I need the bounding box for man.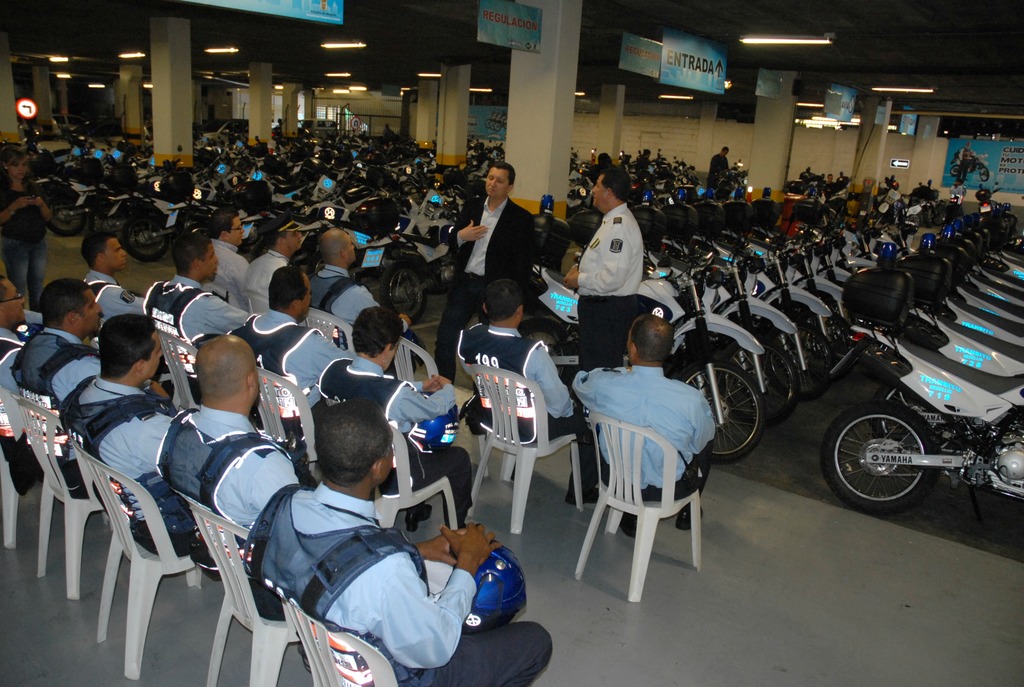
Here it is: x1=244, y1=212, x2=311, y2=300.
